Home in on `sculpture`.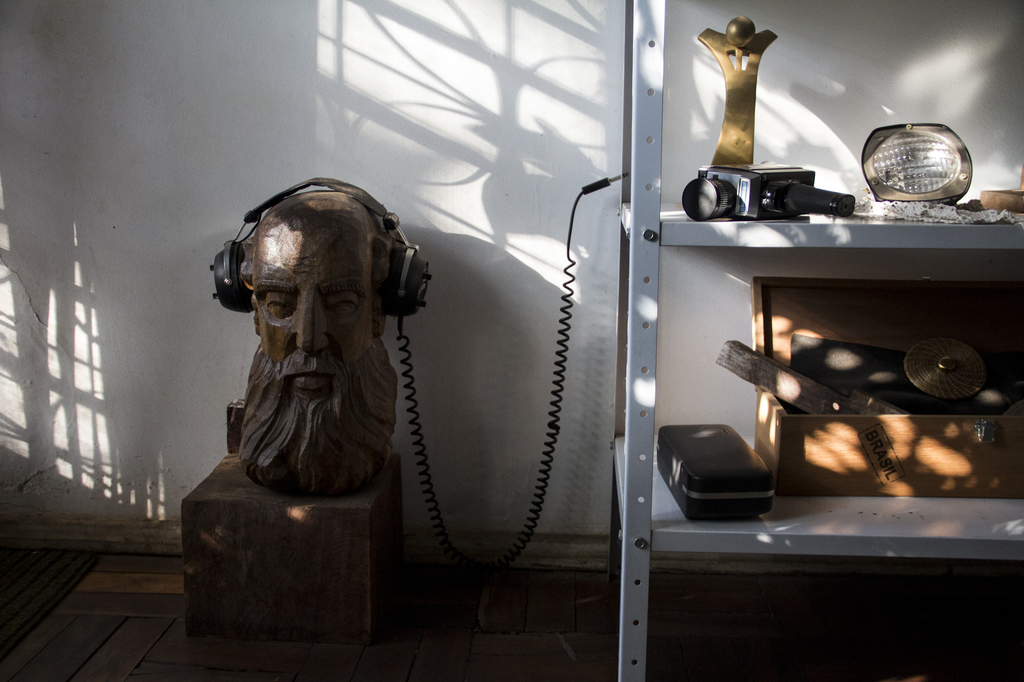
Homed in at {"left": 213, "top": 175, "right": 440, "bottom": 492}.
